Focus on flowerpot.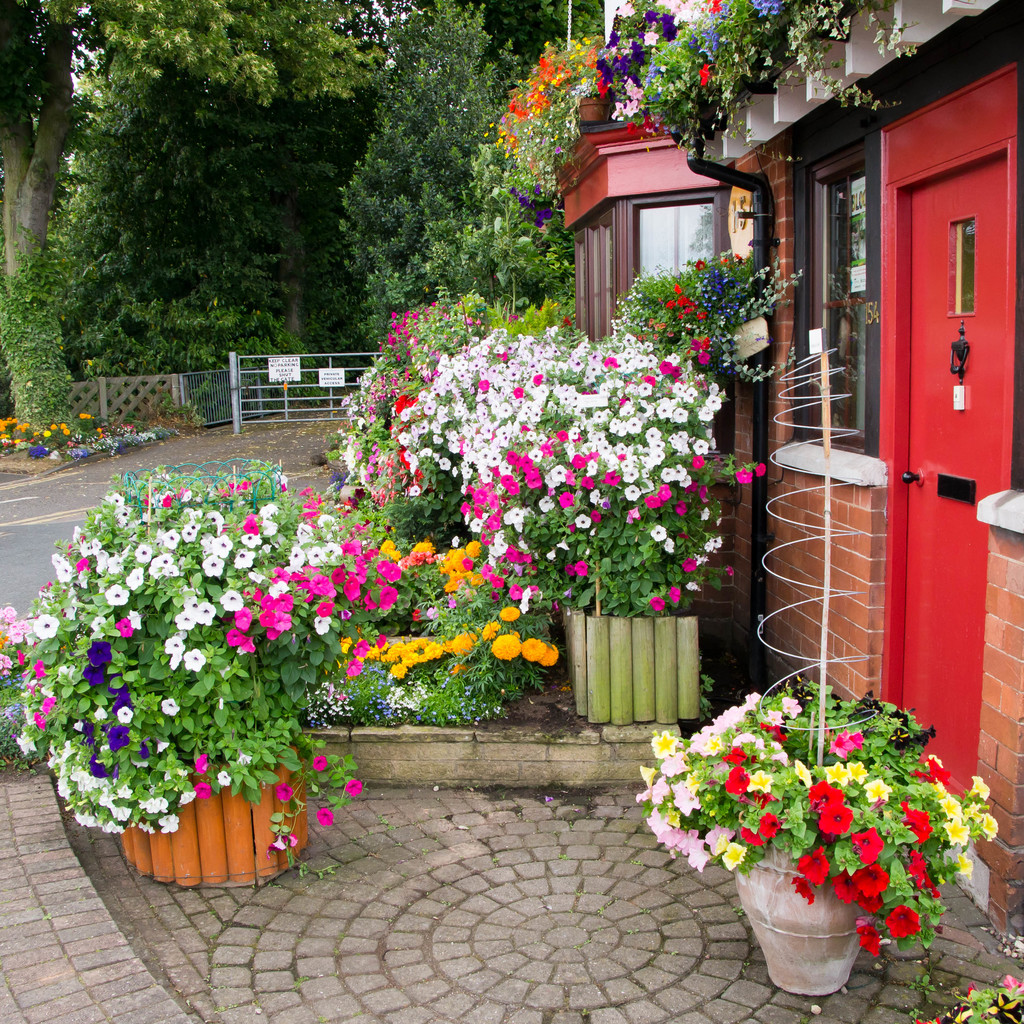
Focused at (562, 606, 695, 720).
